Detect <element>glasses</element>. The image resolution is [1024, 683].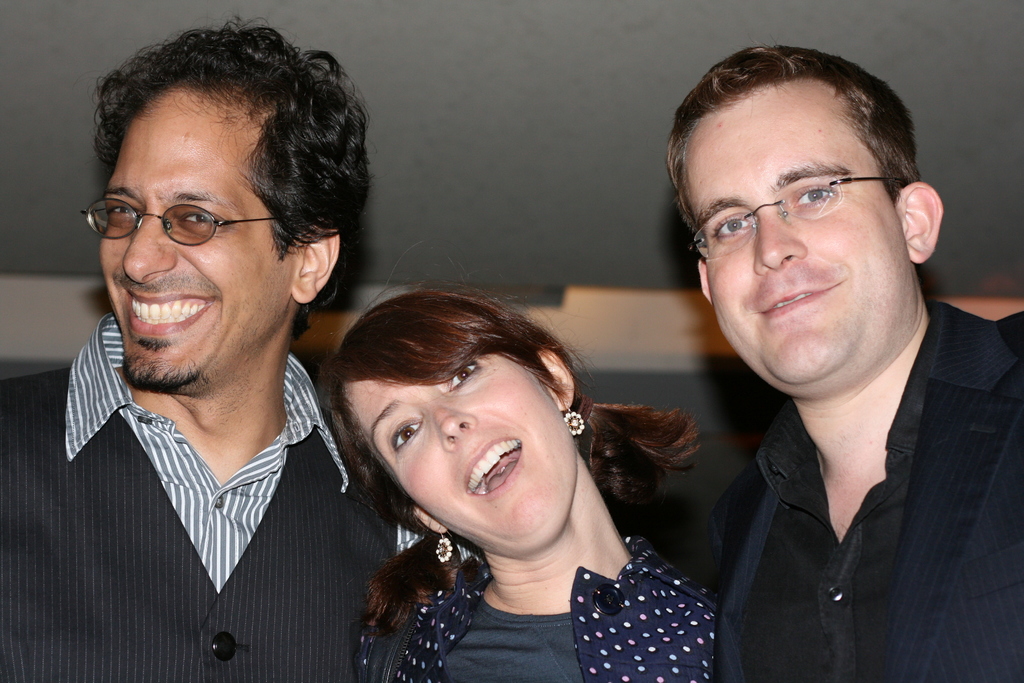
[693,176,912,261].
